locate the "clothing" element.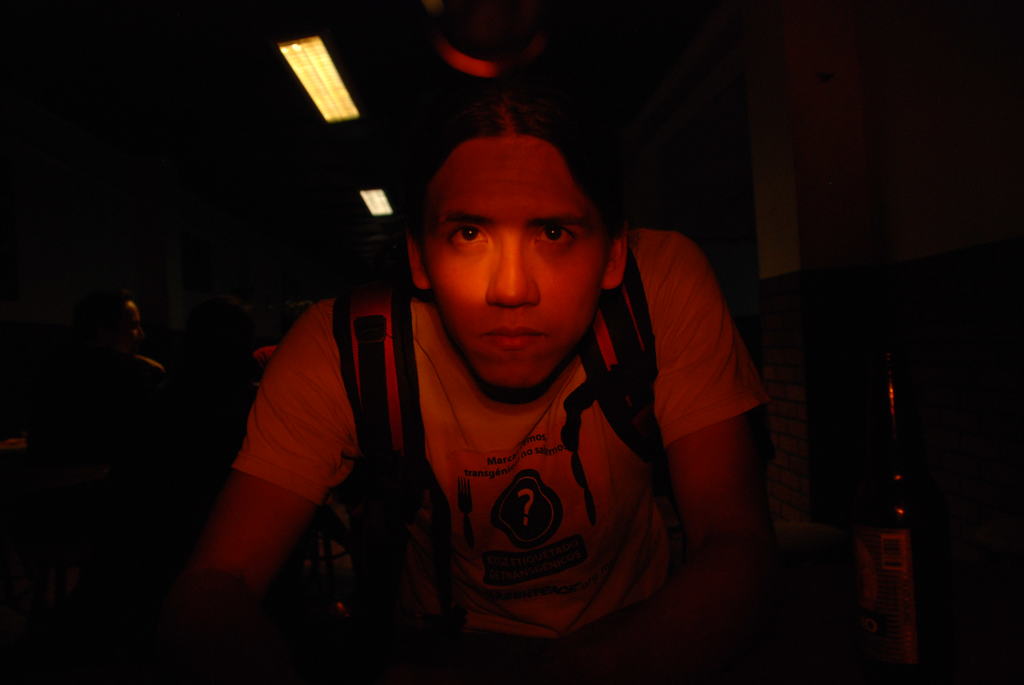
Element bbox: <bbox>250, 267, 786, 684</bbox>.
